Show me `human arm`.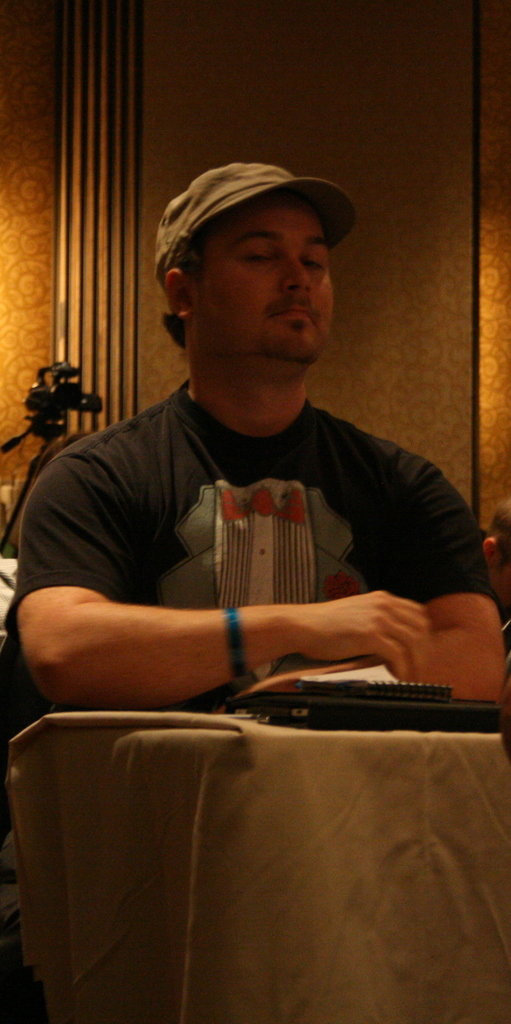
`human arm` is here: box(208, 451, 510, 731).
